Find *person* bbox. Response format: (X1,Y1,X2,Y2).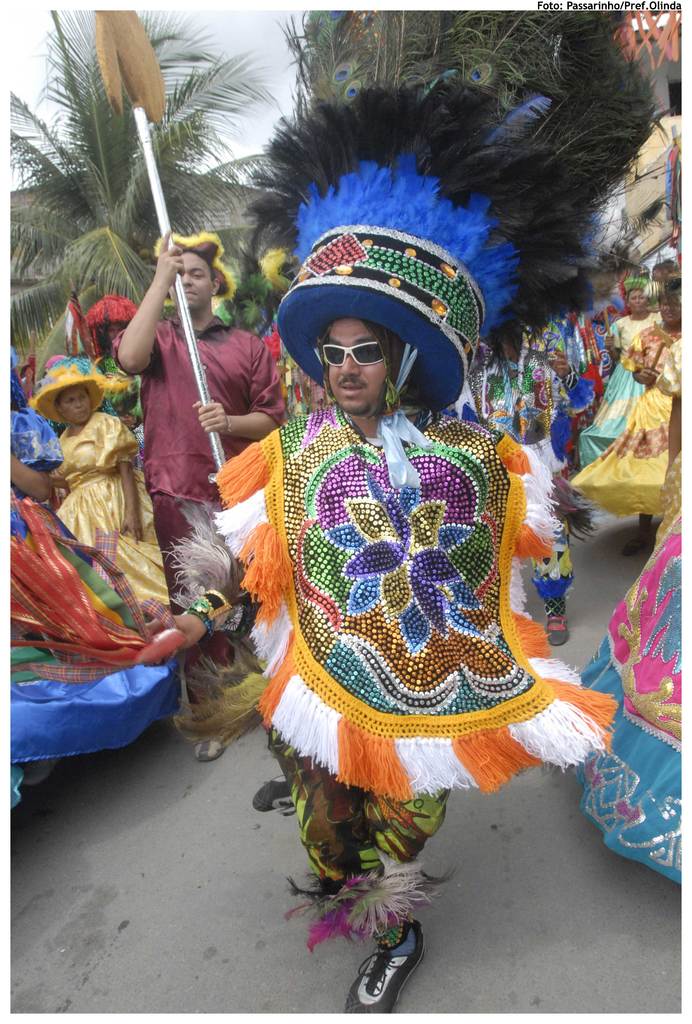
(94,230,290,765).
